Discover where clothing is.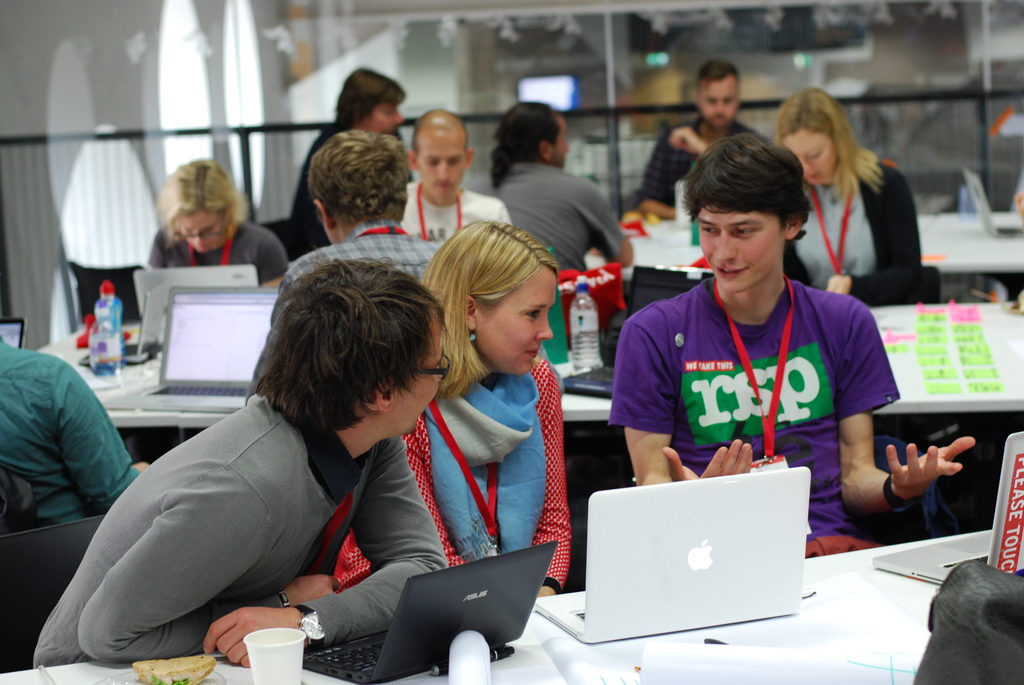
Discovered at pyautogui.locateOnScreen(277, 107, 376, 272).
